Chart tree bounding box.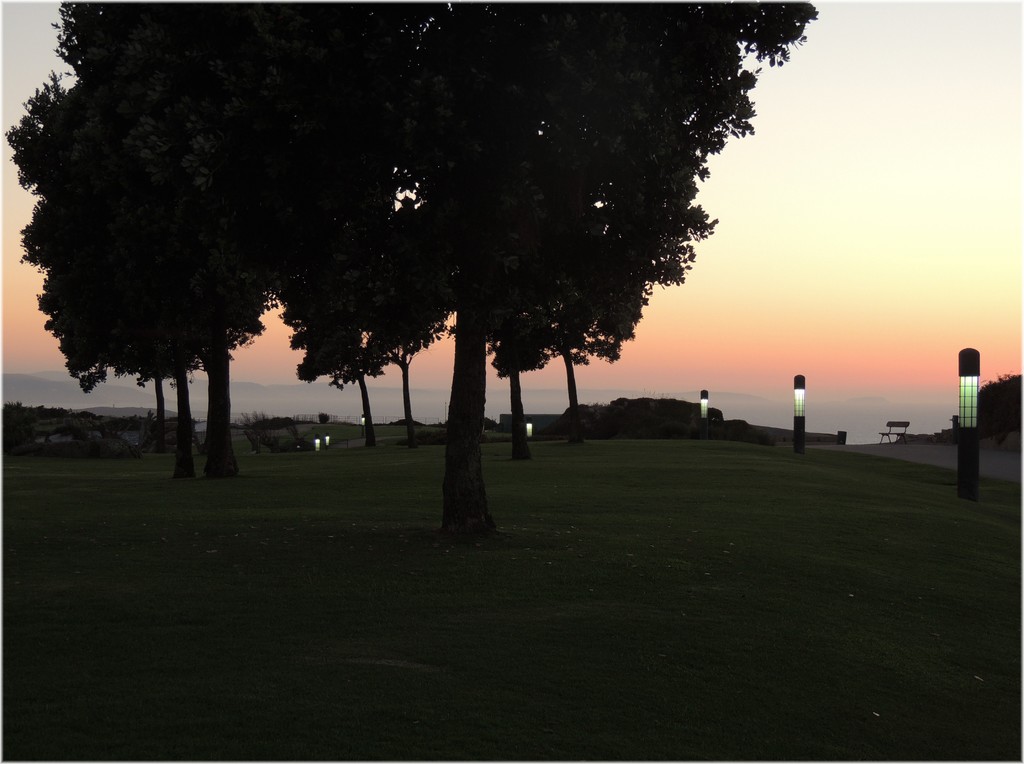
Charted: bbox(54, 0, 284, 466).
